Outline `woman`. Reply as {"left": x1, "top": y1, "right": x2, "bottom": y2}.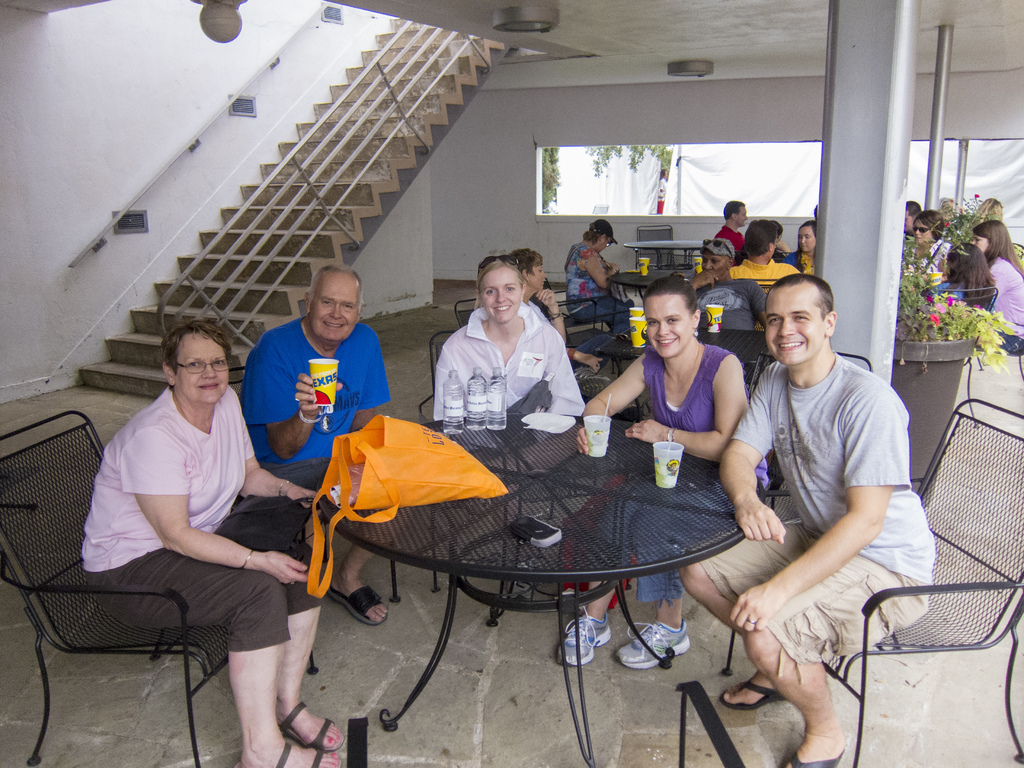
{"left": 556, "top": 275, "right": 771, "bottom": 668}.
